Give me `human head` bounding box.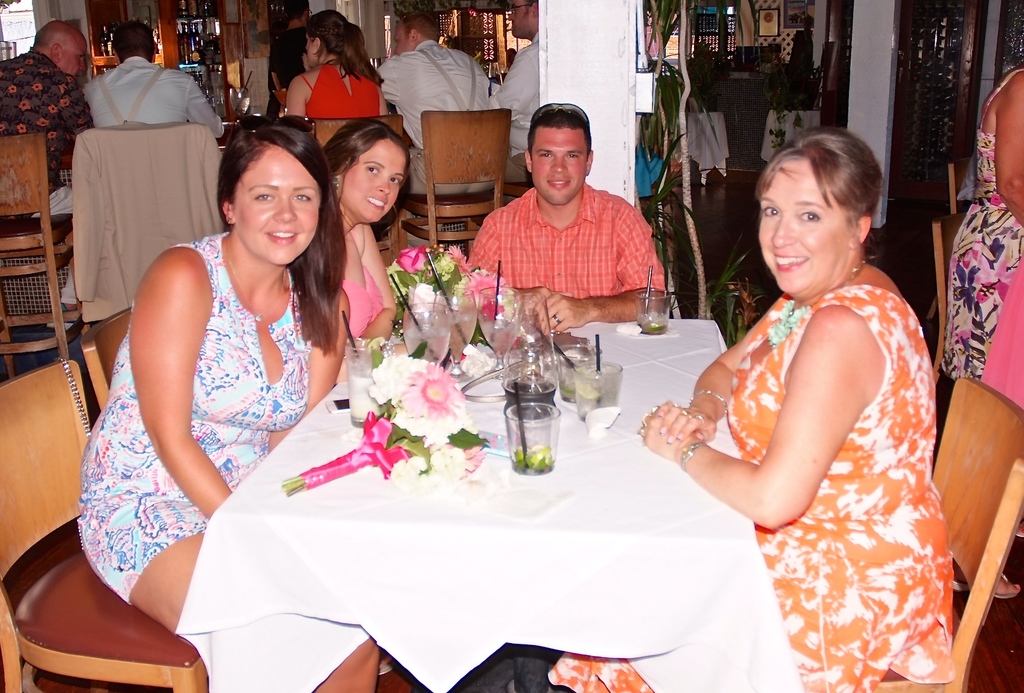
detection(112, 21, 156, 60).
